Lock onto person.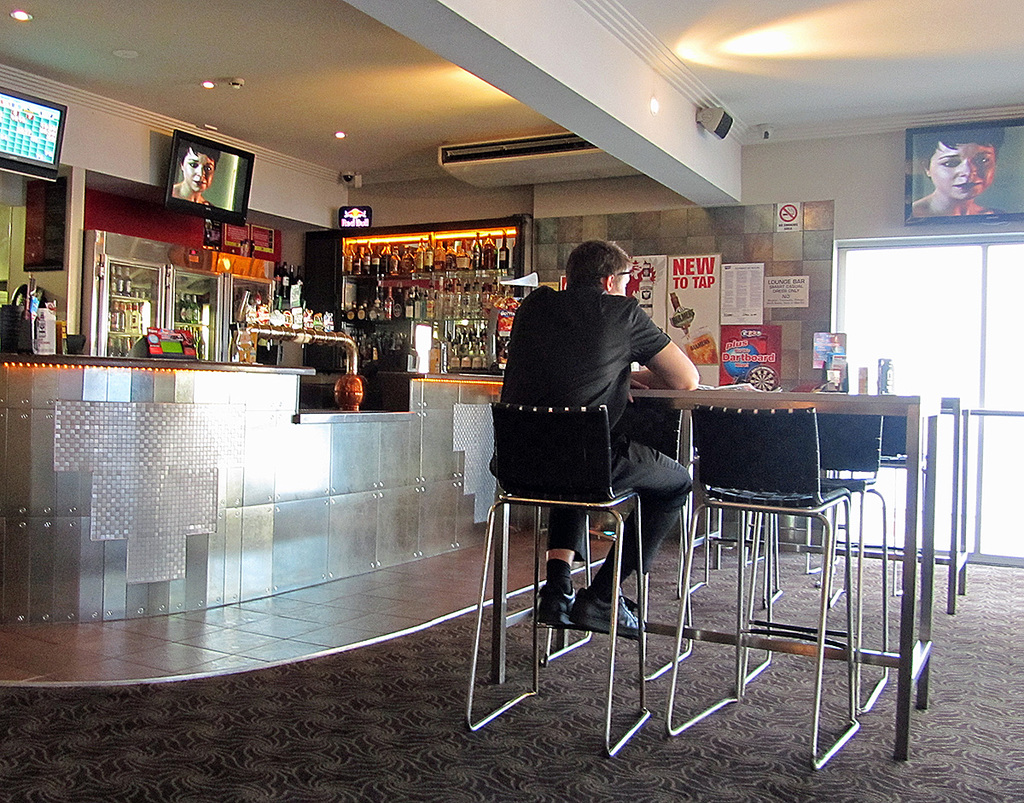
Locked: <box>485,241,698,643</box>.
